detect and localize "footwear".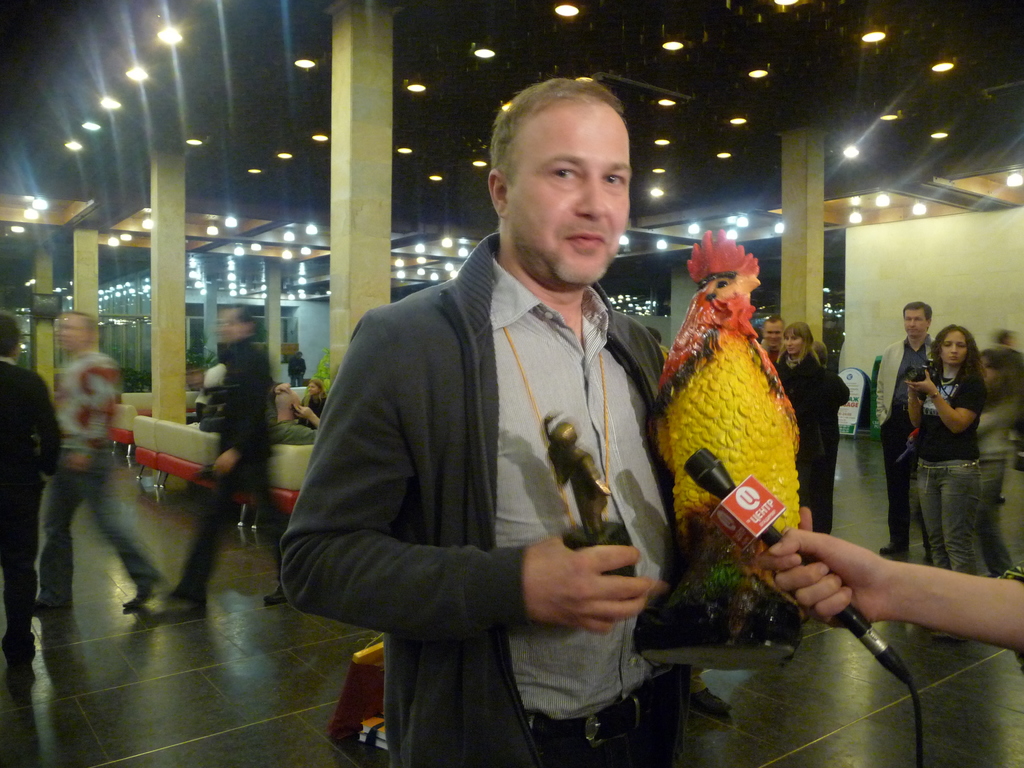
Localized at x1=872, y1=539, x2=913, y2=559.
